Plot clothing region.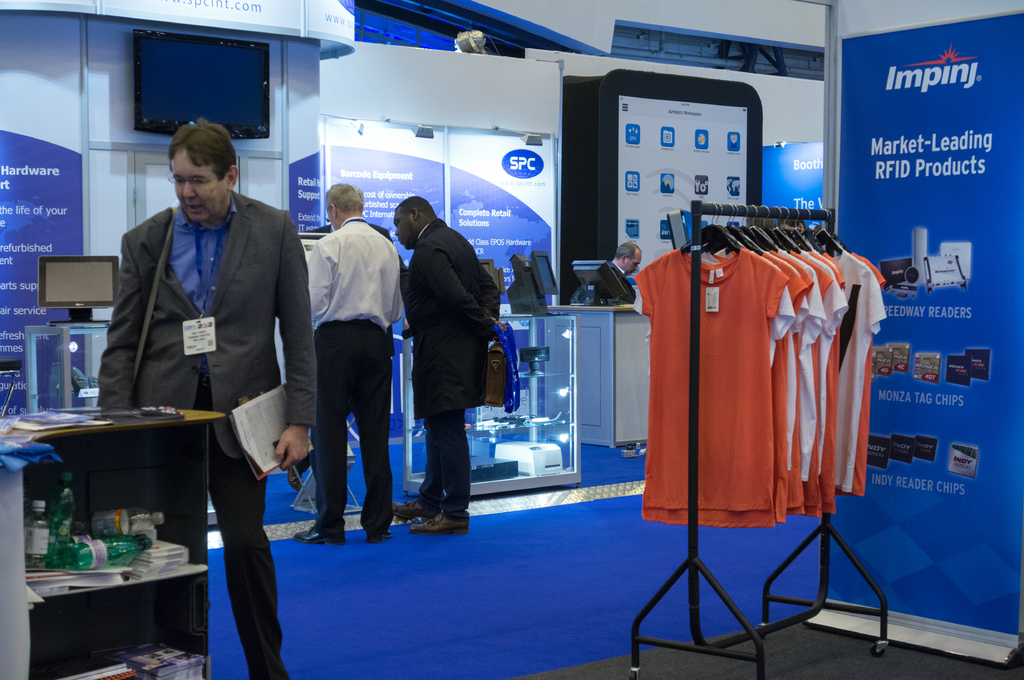
Plotted at (590, 260, 636, 304).
